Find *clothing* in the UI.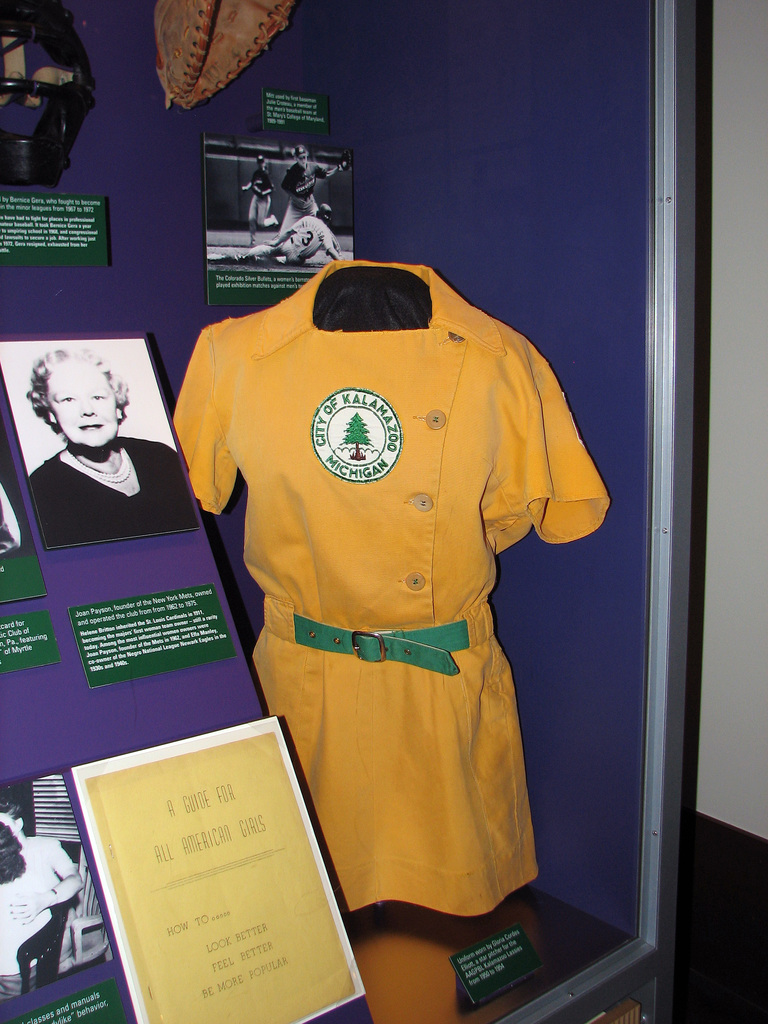
UI element at 17:836:85:1000.
